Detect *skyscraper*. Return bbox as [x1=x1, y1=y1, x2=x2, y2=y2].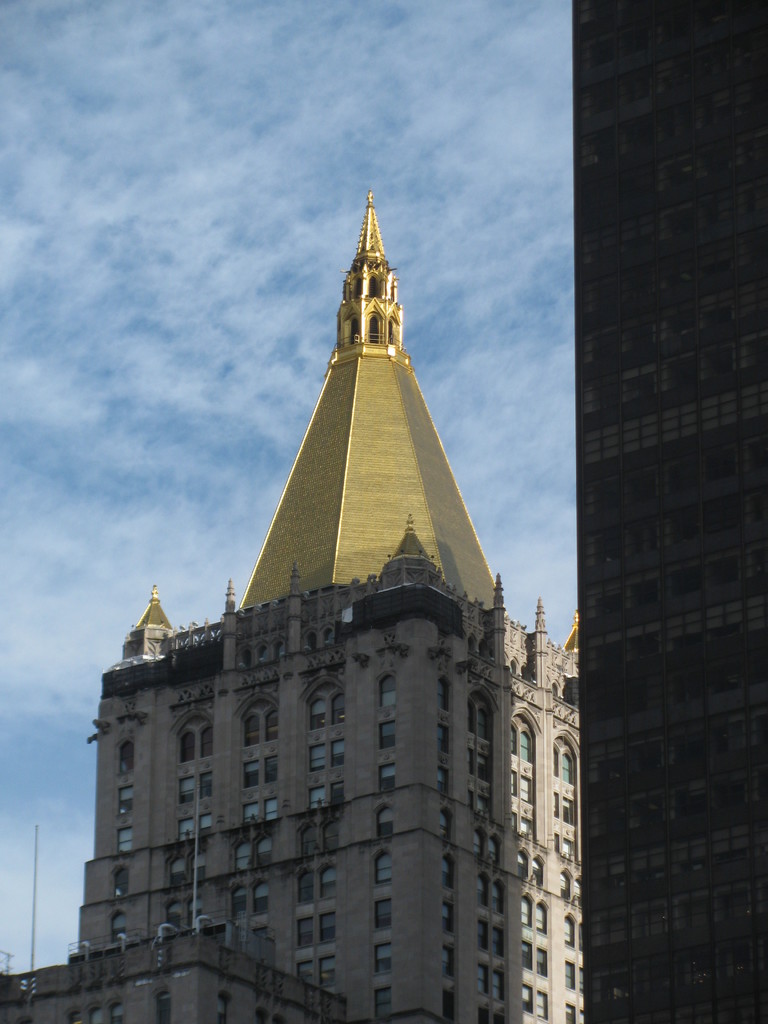
[x1=572, y1=0, x2=767, y2=1023].
